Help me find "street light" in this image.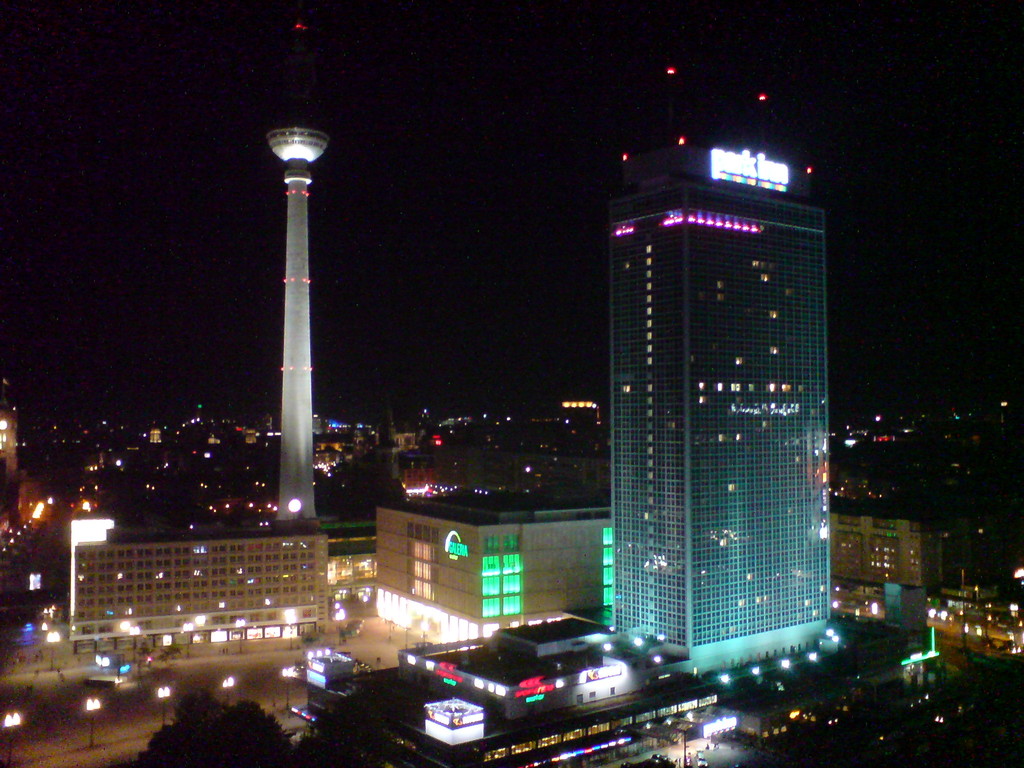
Found it: (781,658,795,689).
